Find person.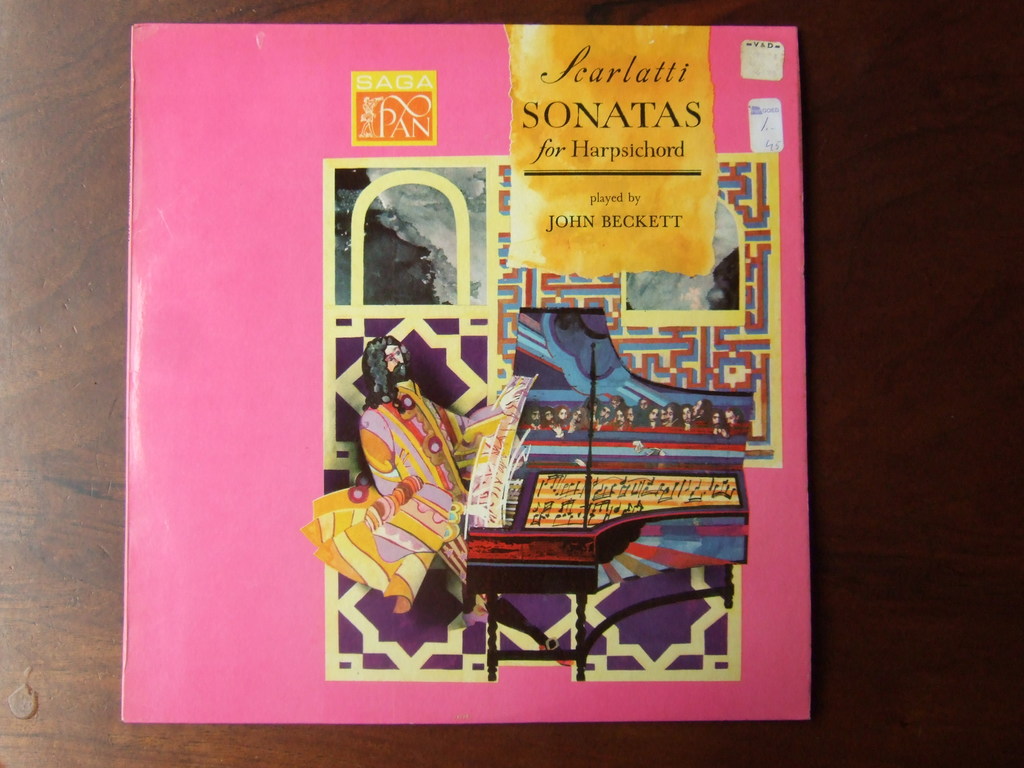
crop(339, 317, 465, 627).
